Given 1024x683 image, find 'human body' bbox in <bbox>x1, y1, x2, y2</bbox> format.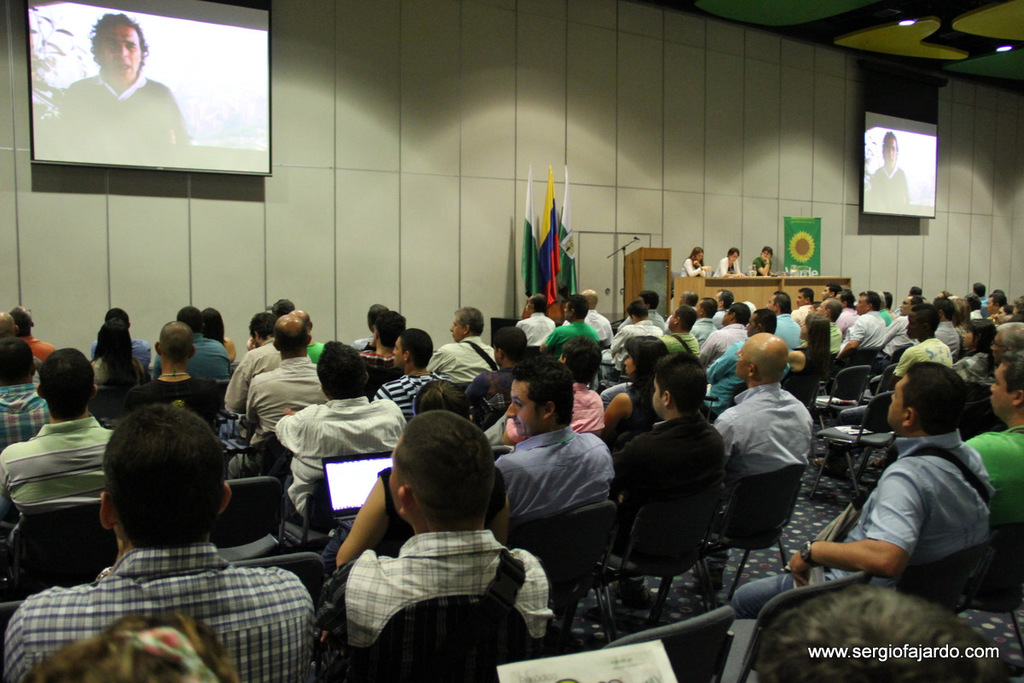
<bbox>711, 254, 752, 283</bbox>.
